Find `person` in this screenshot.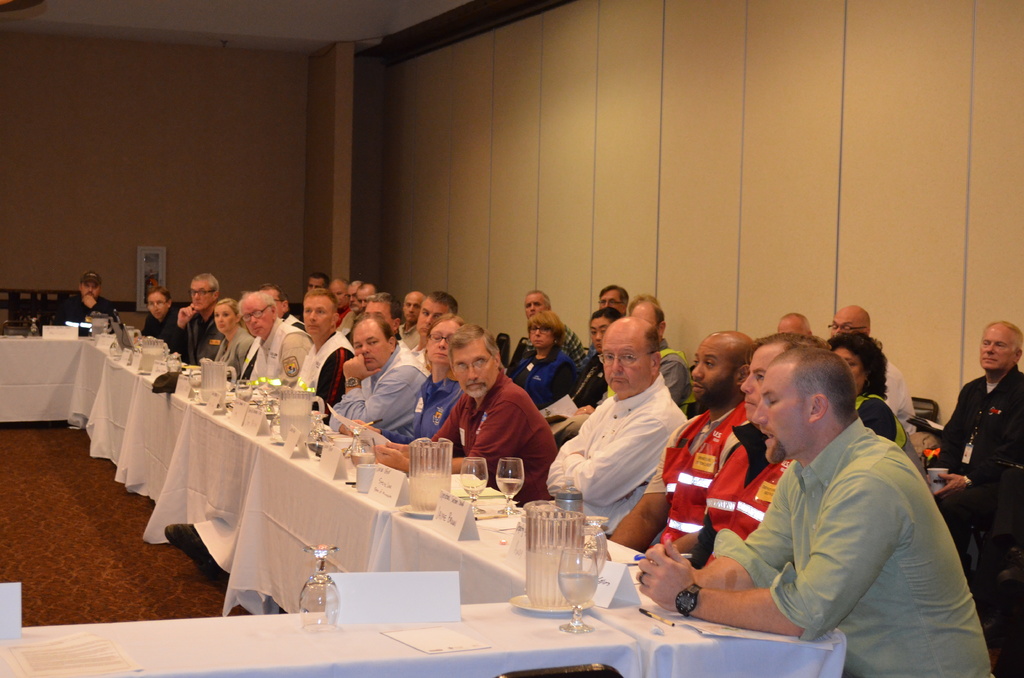
The bounding box for `person` is 237,291,311,397.
